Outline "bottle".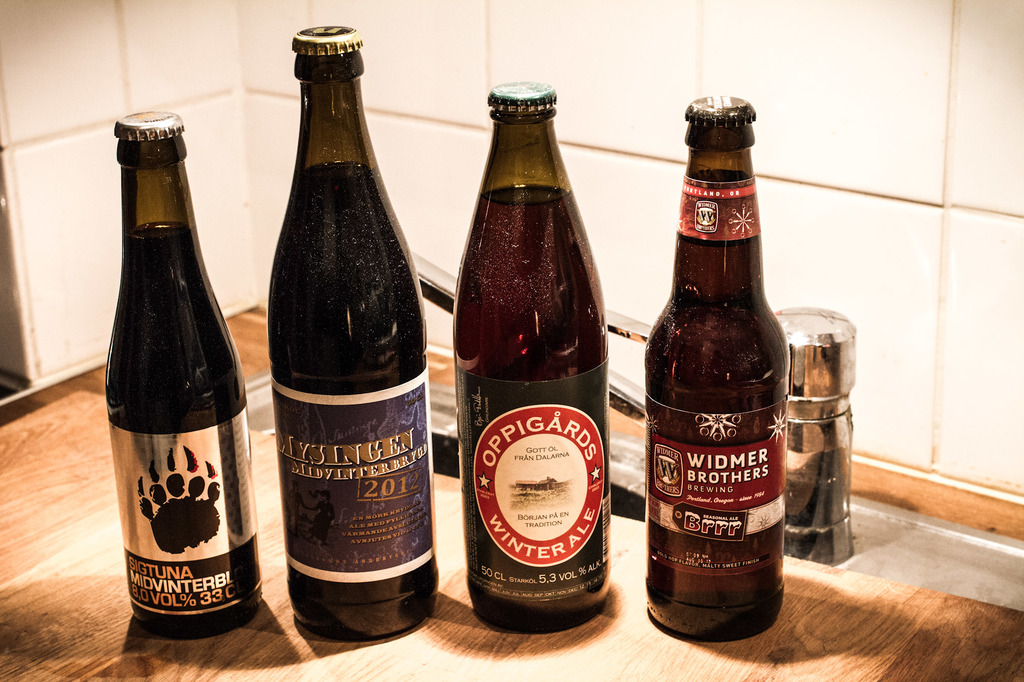
Outline: 261 23 444 637.
